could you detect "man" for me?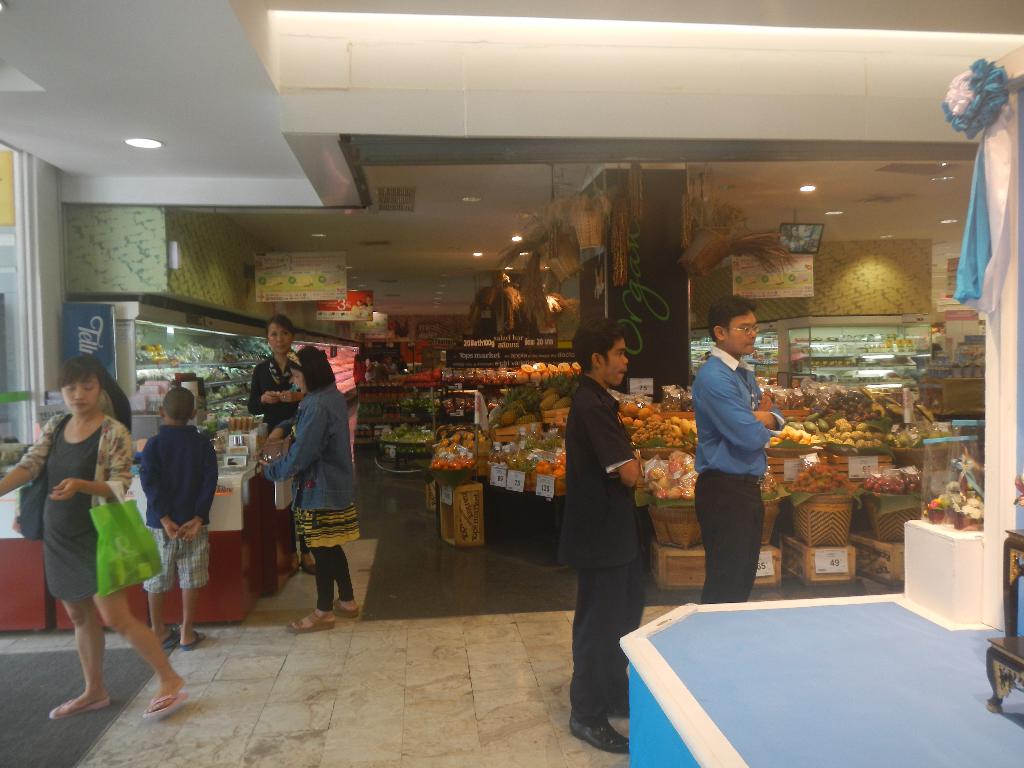
Detection result: box(689, 305, 790, 621).
